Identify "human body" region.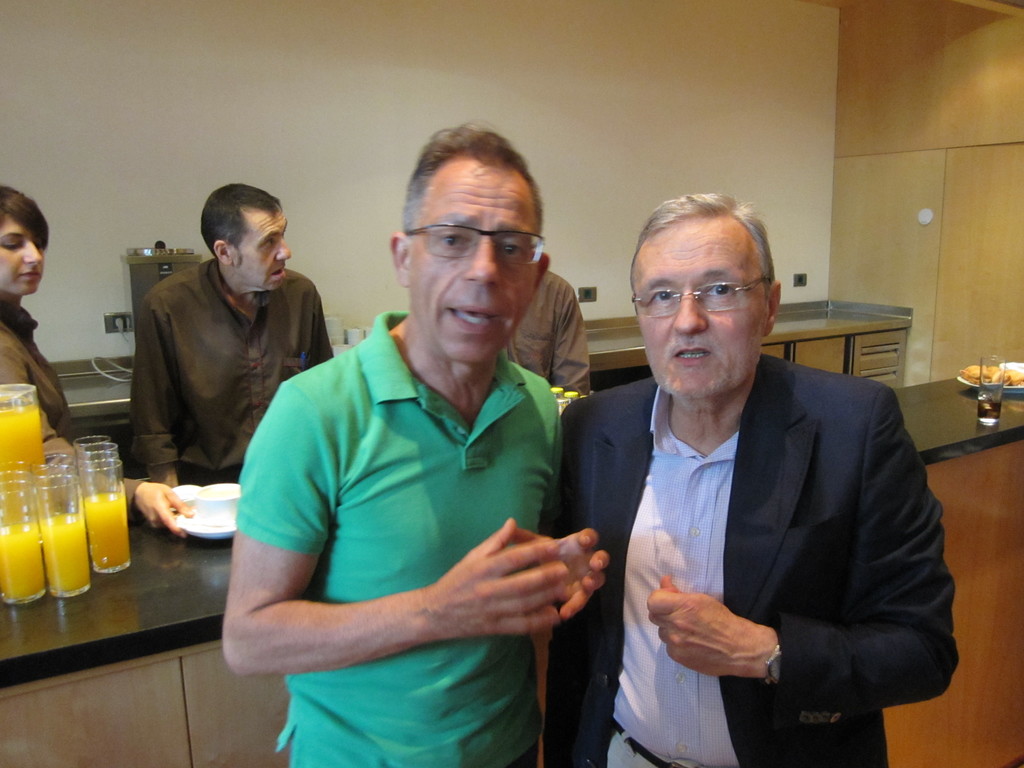
Region: <bbox>0, 296, 192, 541</bbox>.
